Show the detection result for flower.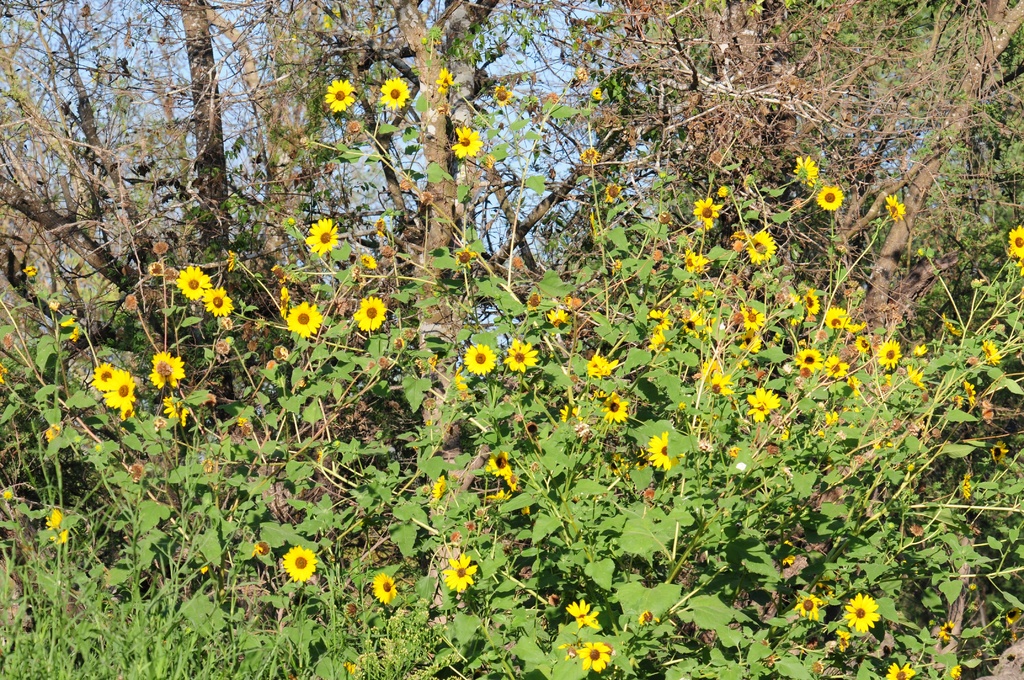
[545,303,572,327].
